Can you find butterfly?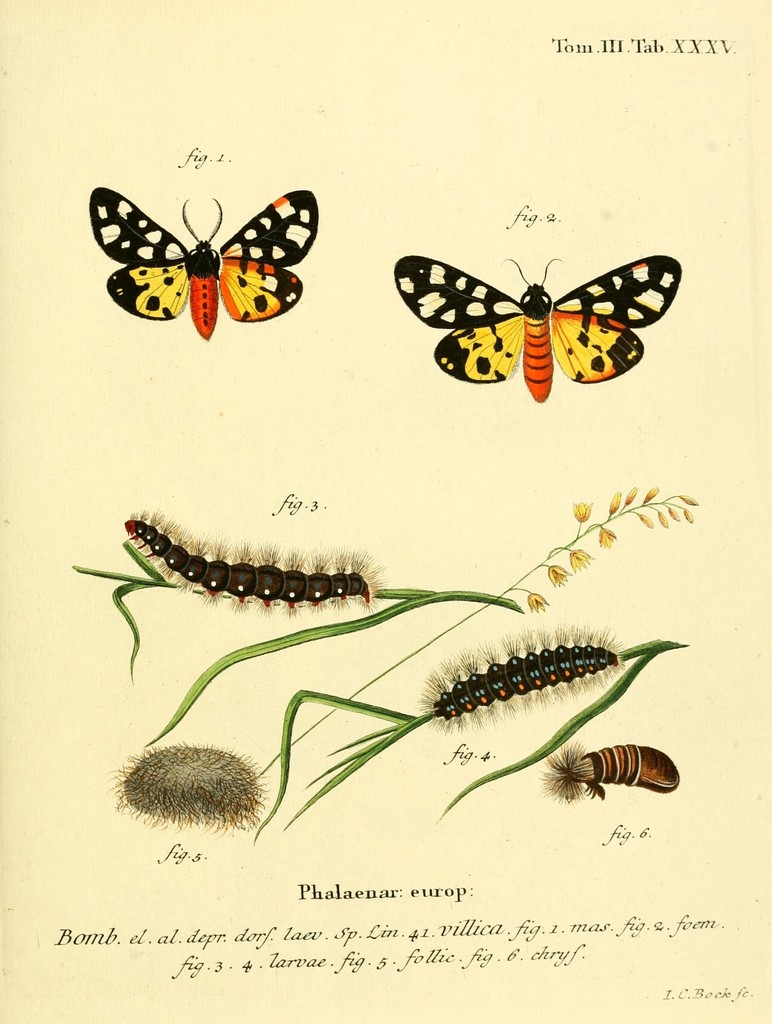
Yes, bounding box: select_region(397, 254, 680, 401).
